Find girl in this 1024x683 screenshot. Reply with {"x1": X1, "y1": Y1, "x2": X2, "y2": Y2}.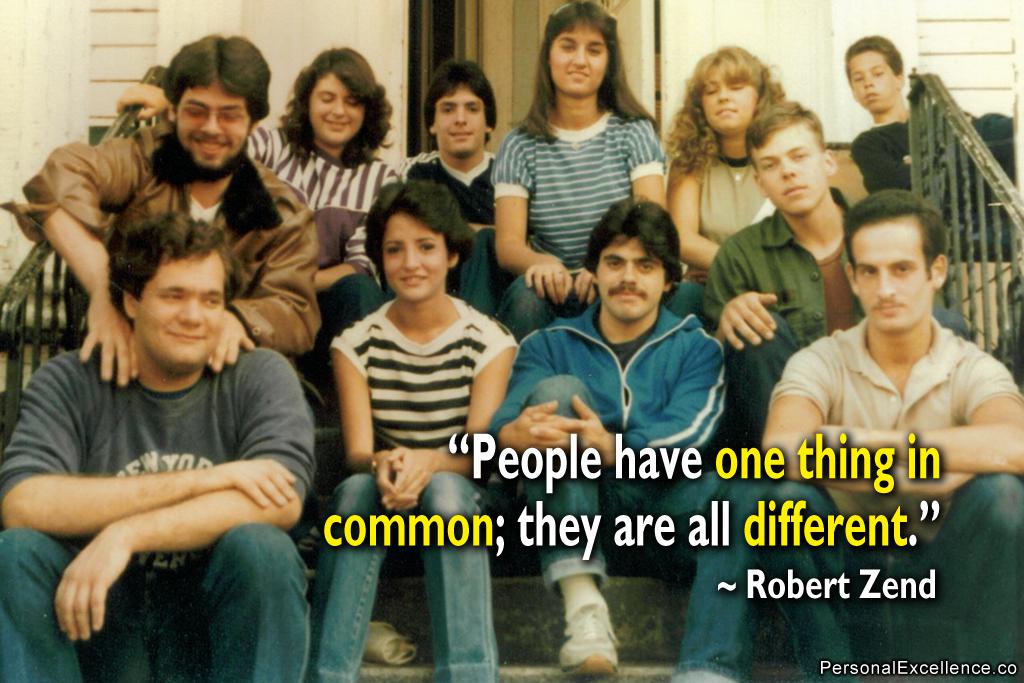
{"x1": 298, "y1": 177, "x2": 516, "y2": 682}.
